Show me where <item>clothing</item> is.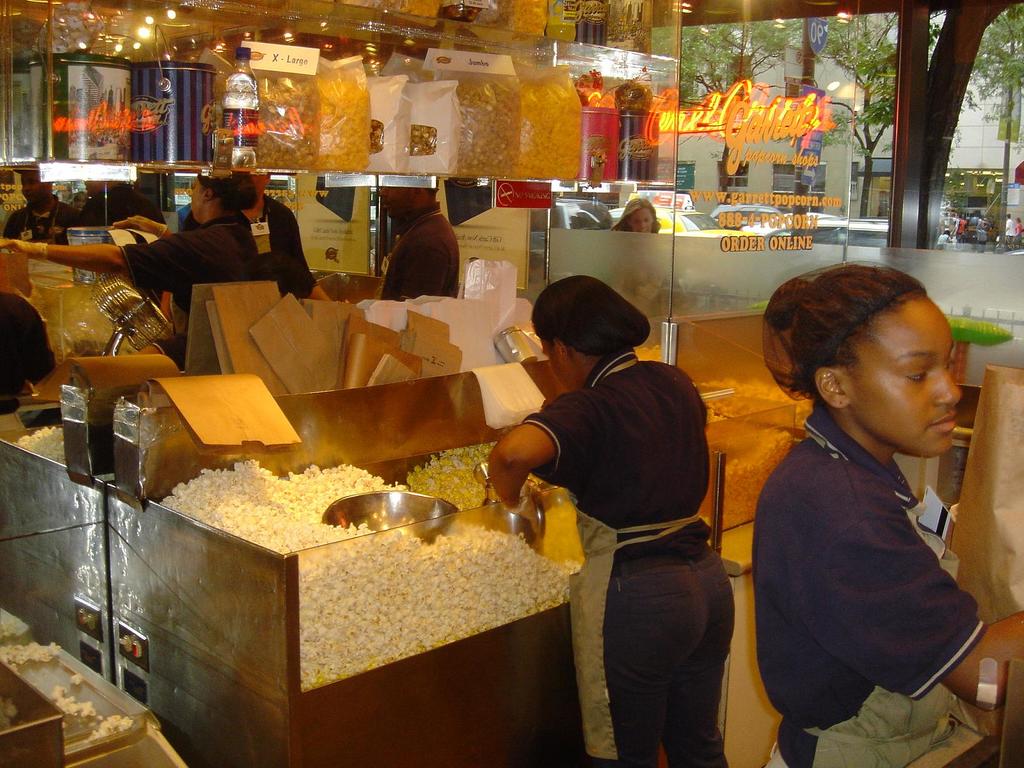
<item>clothing</item> is at <box>525,343,737,767</box>.
